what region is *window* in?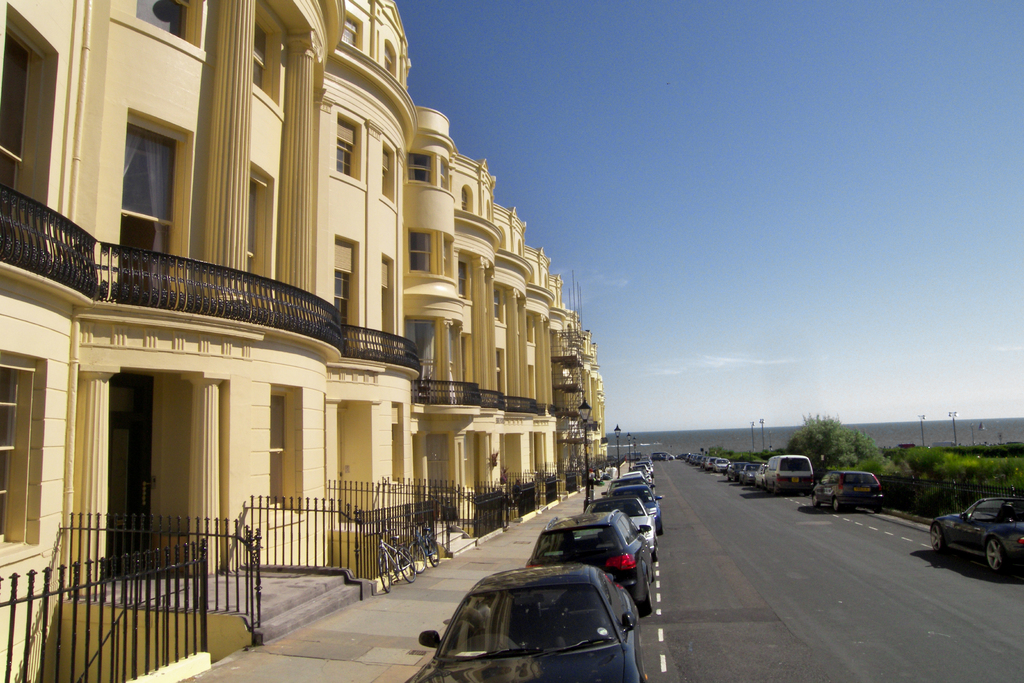
[135,0,190,37].
